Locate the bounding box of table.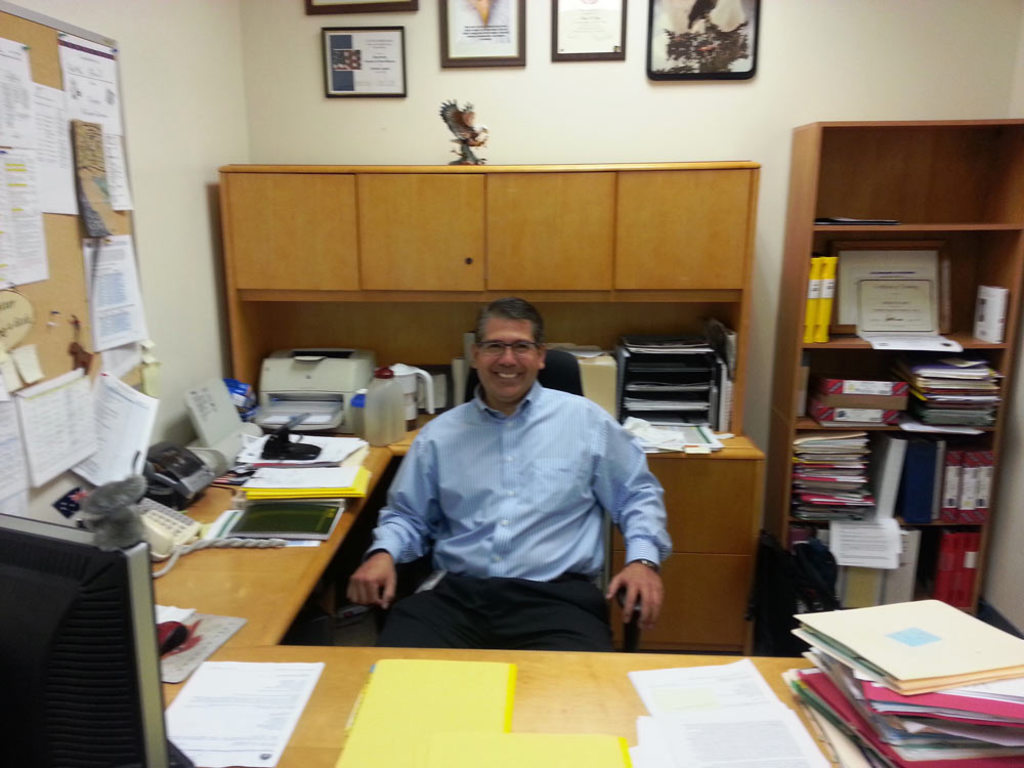
Bounding box: [x1=151, y1=428, x2=998, y2=767].
